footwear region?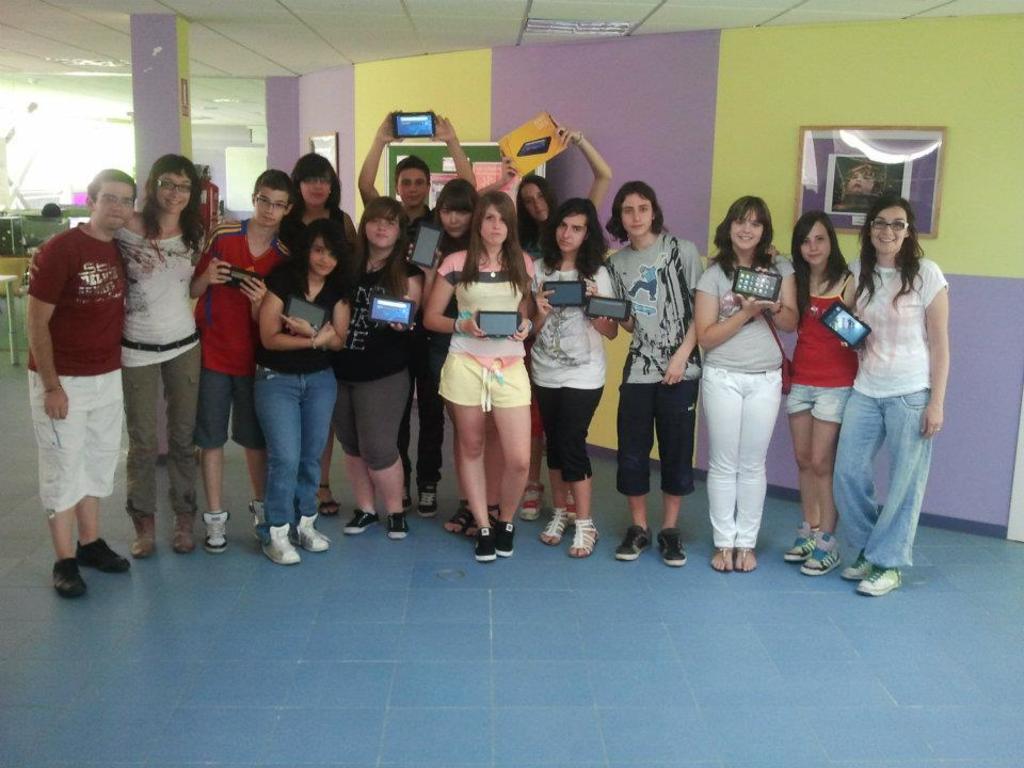
(left=294, top=517, right=330, bottom=551)
